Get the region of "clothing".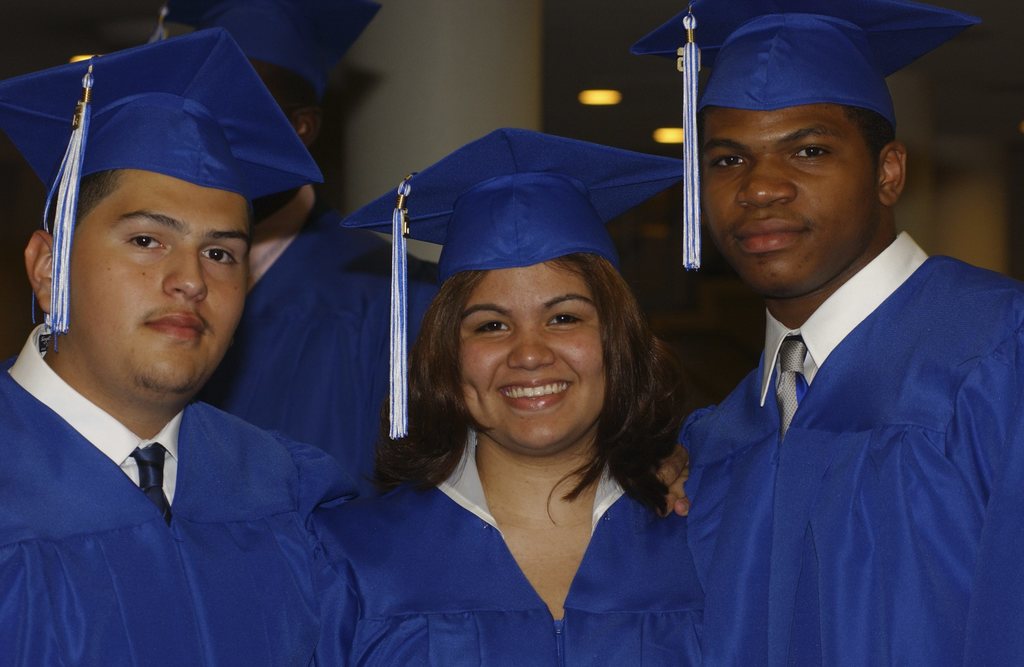
pyautogui.locateOnScreen(0, 319, 374, 666).
